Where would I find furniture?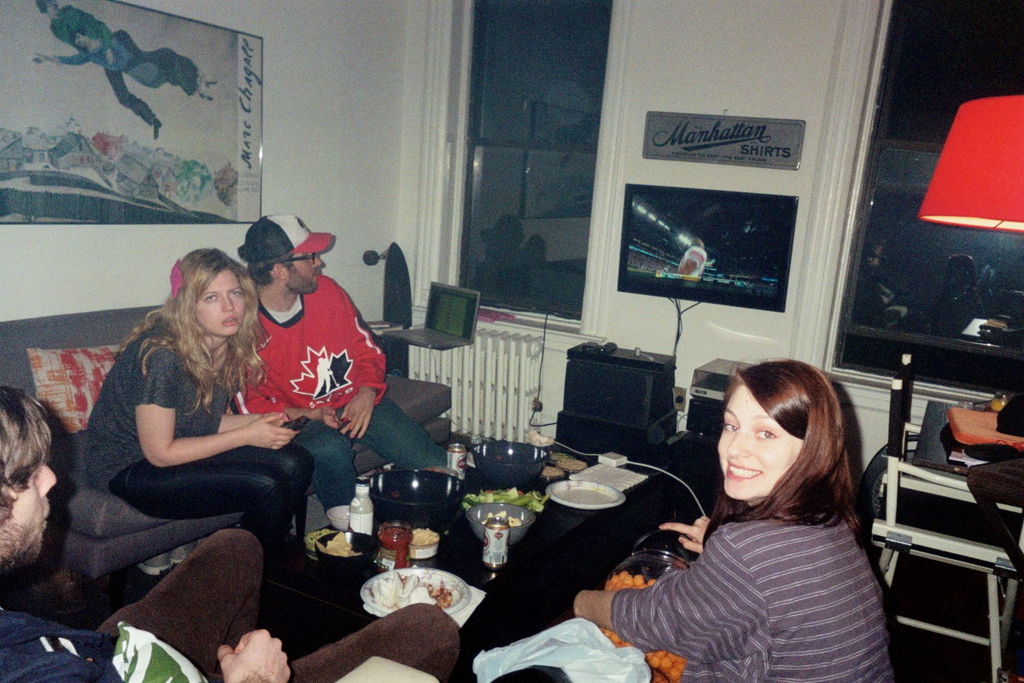
At [left=0, top=303, right=451, bottom=574].
